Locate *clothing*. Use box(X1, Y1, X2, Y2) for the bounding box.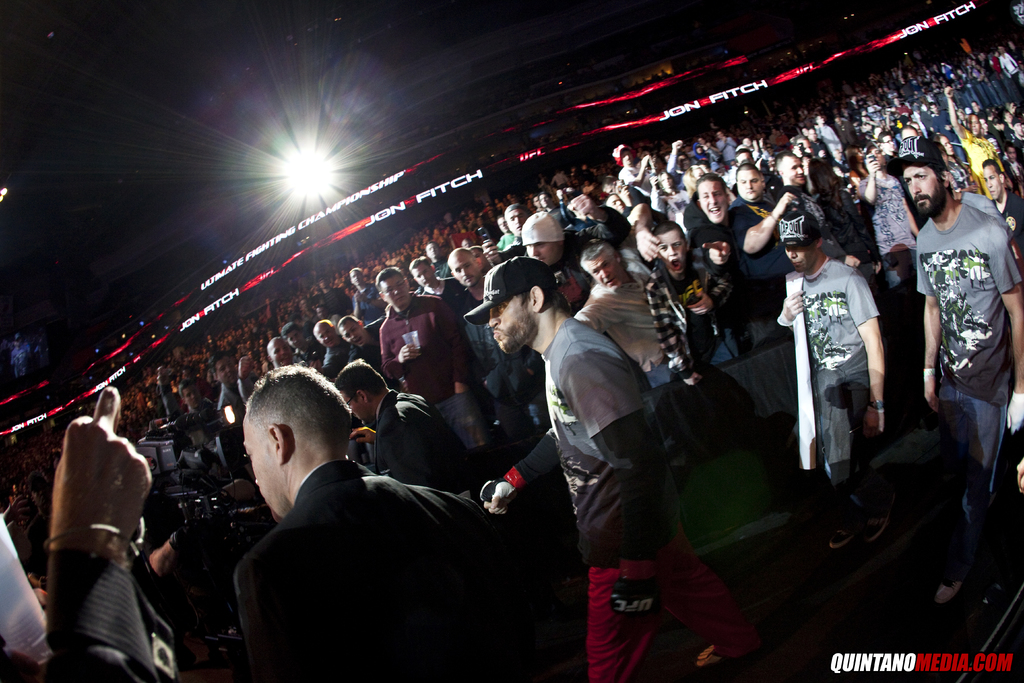
box(188, 410, 539, 682).
